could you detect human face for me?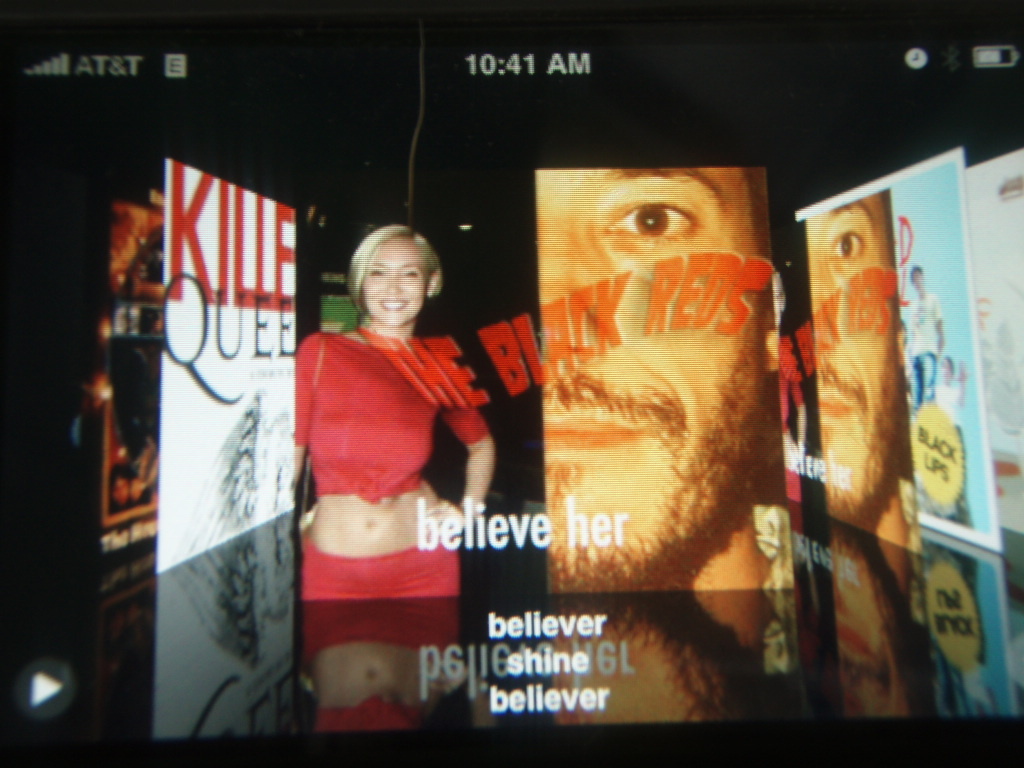
Detection result: <box>367,238,421,325</box>.
